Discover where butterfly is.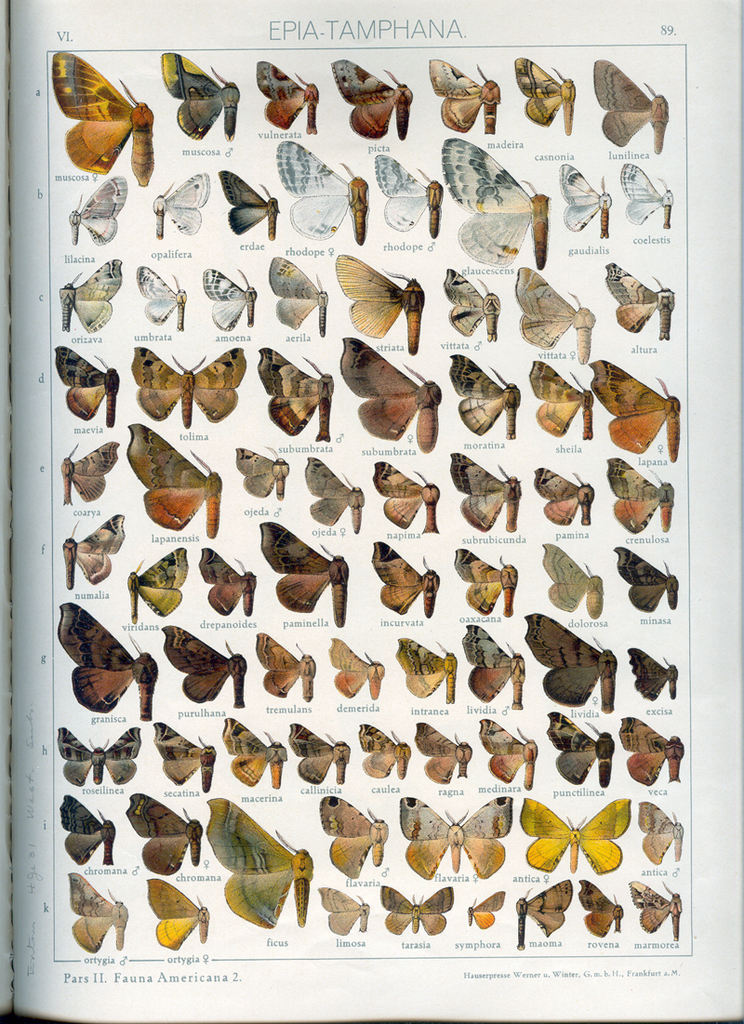
Discovered at [328,635,381,698].
